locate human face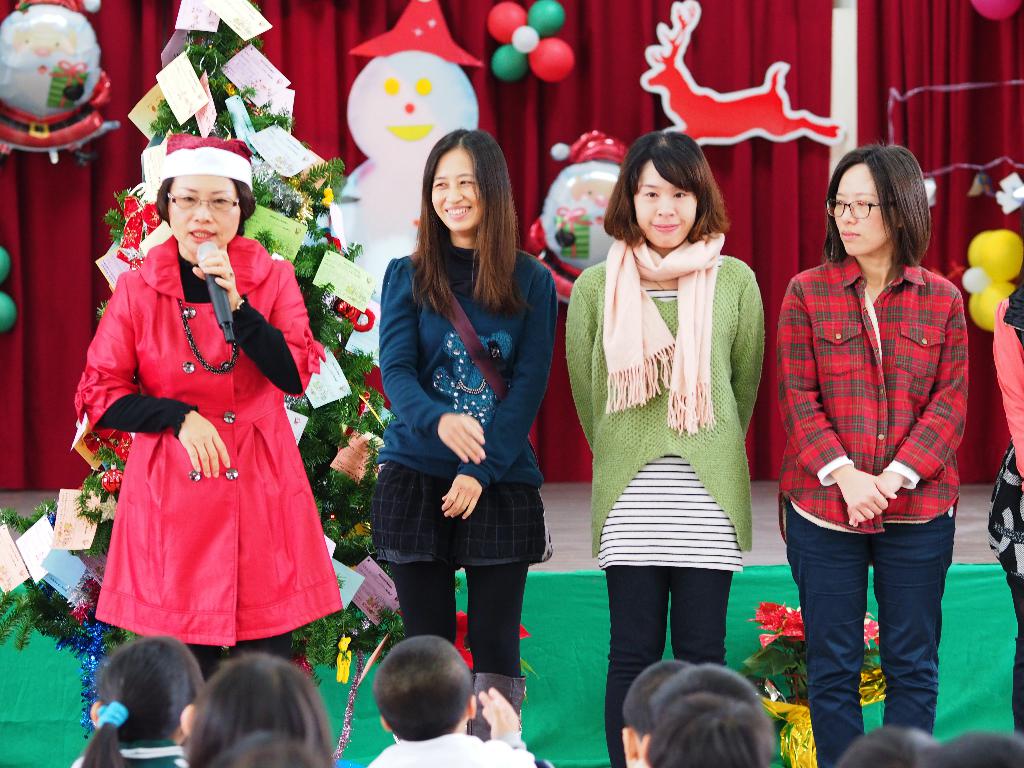
{"x1": 834, "y1": 164, "x2": 895, "y2": 254}
